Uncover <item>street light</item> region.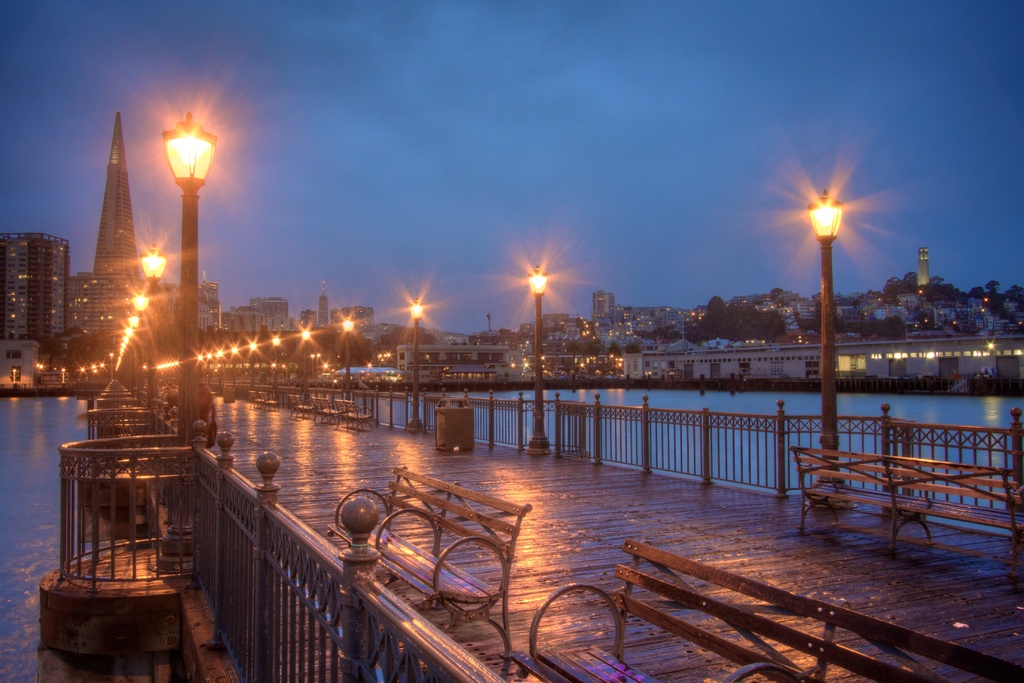
Uncovered: <box>337,313,356,411</box>.
